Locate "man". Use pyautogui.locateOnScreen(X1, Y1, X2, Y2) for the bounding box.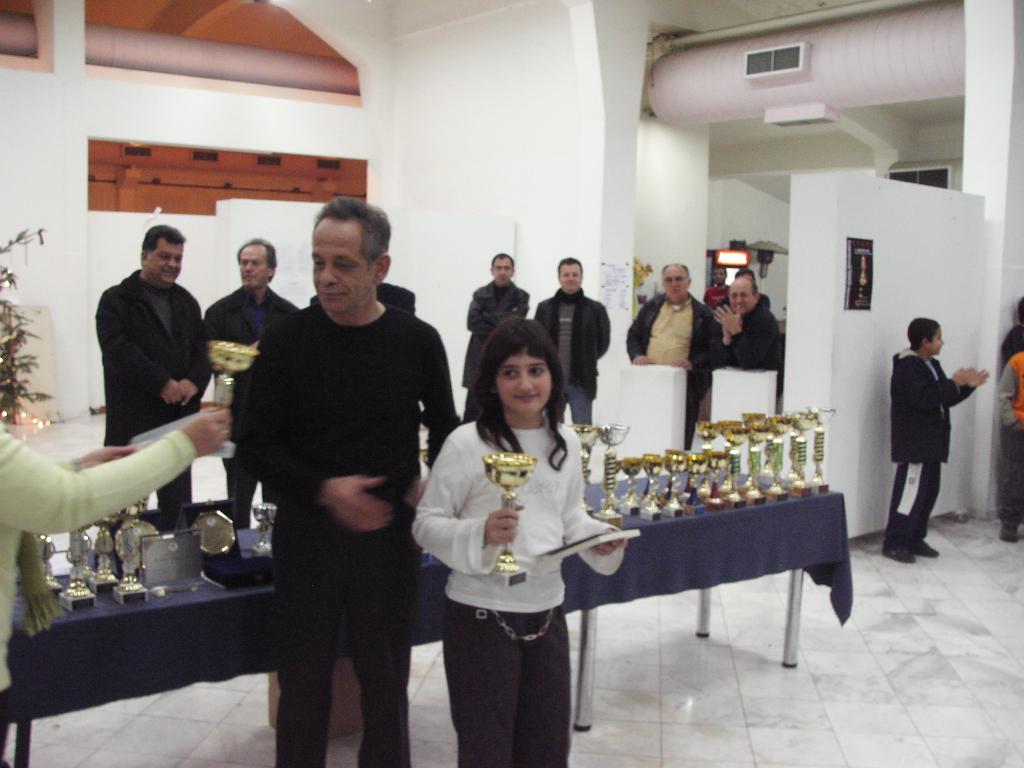
pyautogui.locateOnScreen(709, 271, 785, 396).
